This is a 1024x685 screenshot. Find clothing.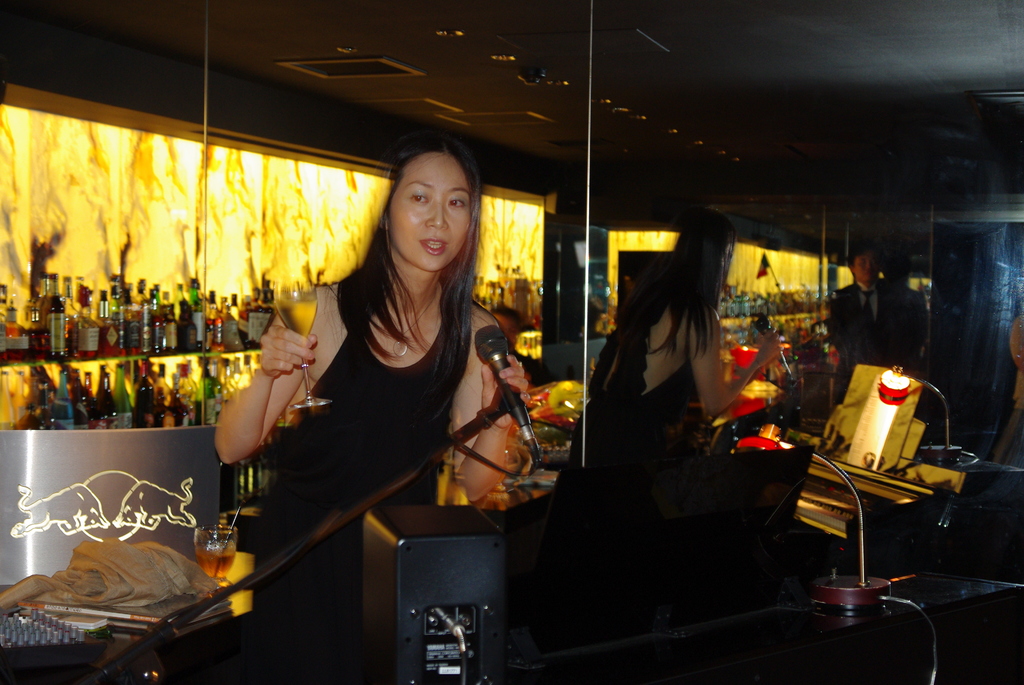
Bounding box: x1=285 y1=246 x2=503 y2=545.
